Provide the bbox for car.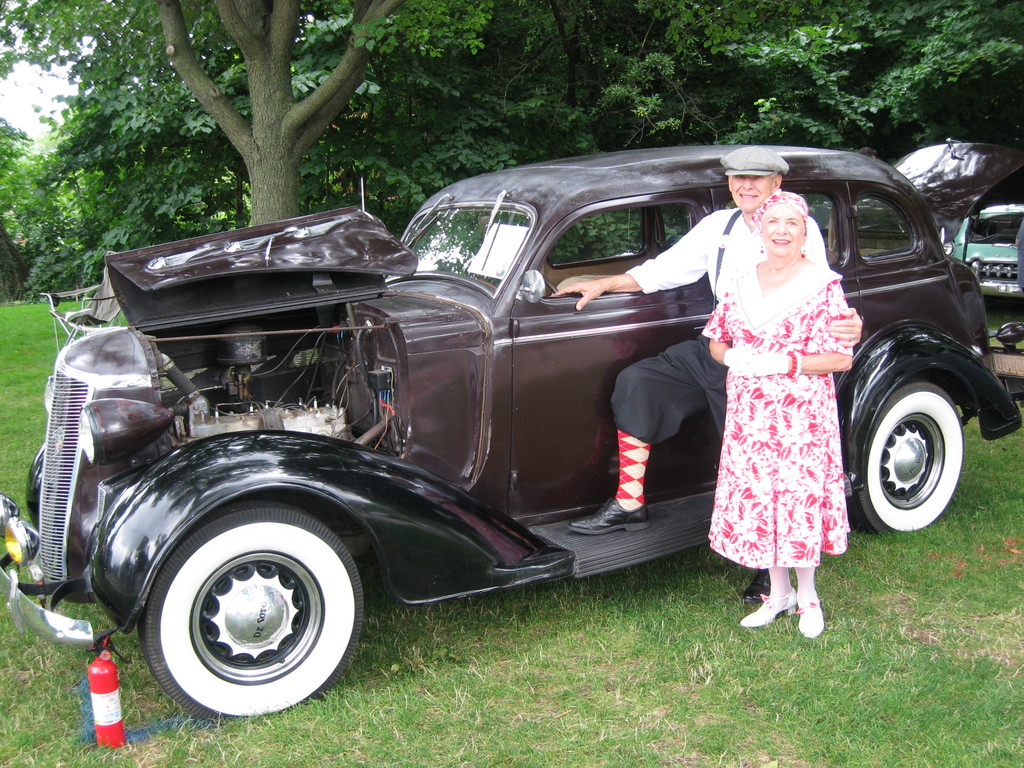
bbox=(66, 152, 966, 707).
